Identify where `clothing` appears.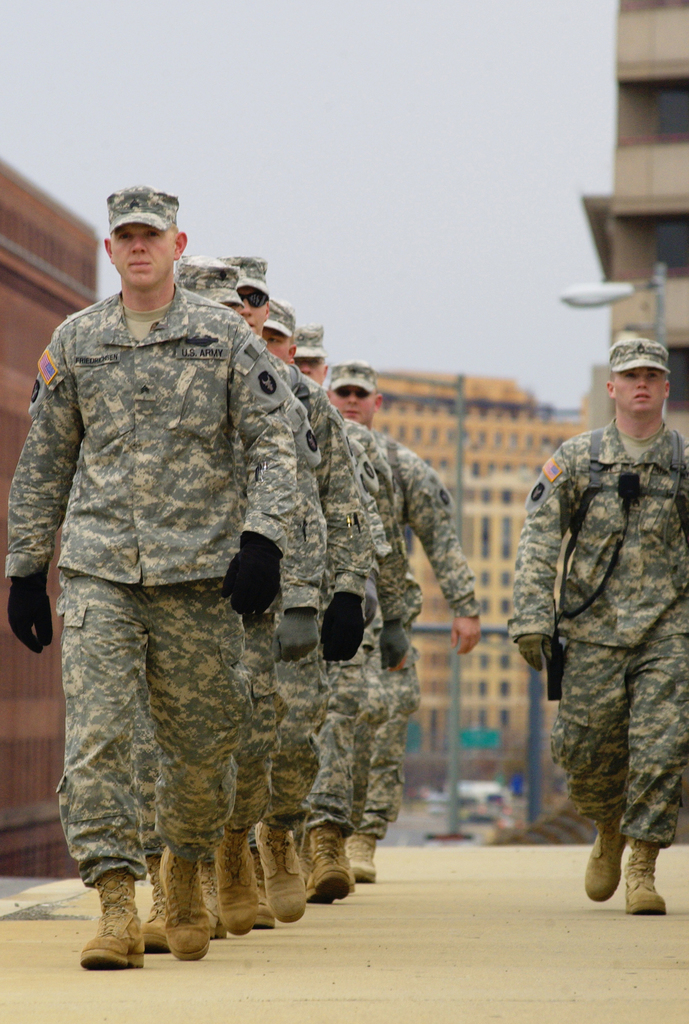
Appears at Rect(326, 419, 375, 641).
